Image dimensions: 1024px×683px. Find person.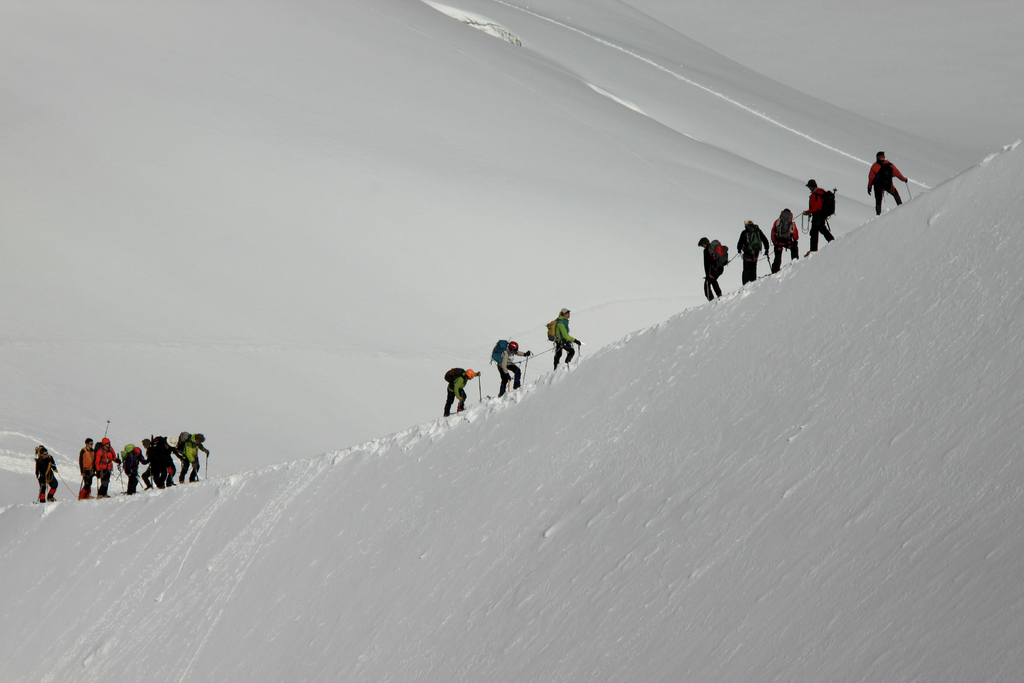
rect(769, 204, 803, 265).
